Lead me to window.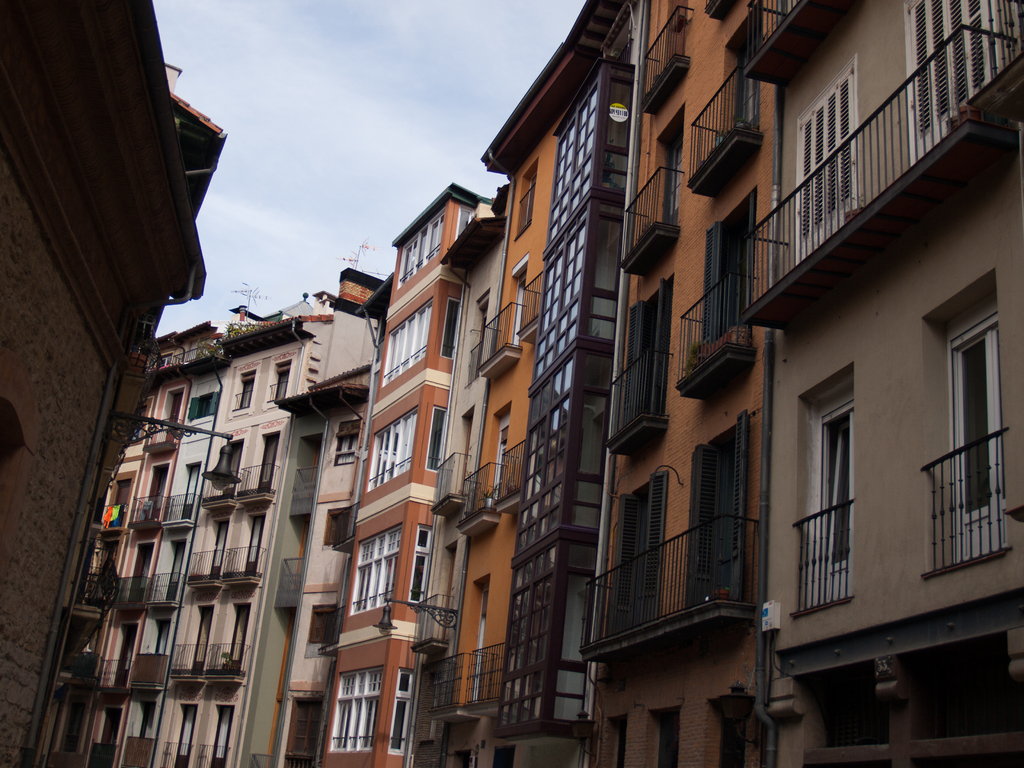
Lead to bbox(510, 273, 525, 340).
